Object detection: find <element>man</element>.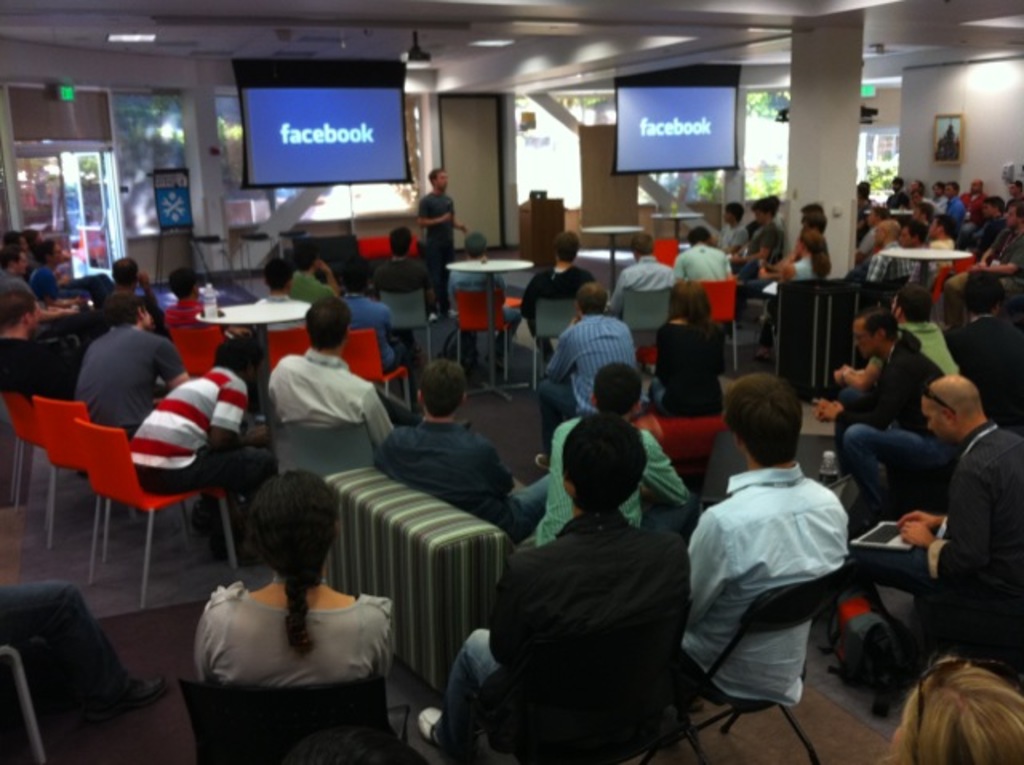
<bbox>670, 226, 733, 282</bbox>.
